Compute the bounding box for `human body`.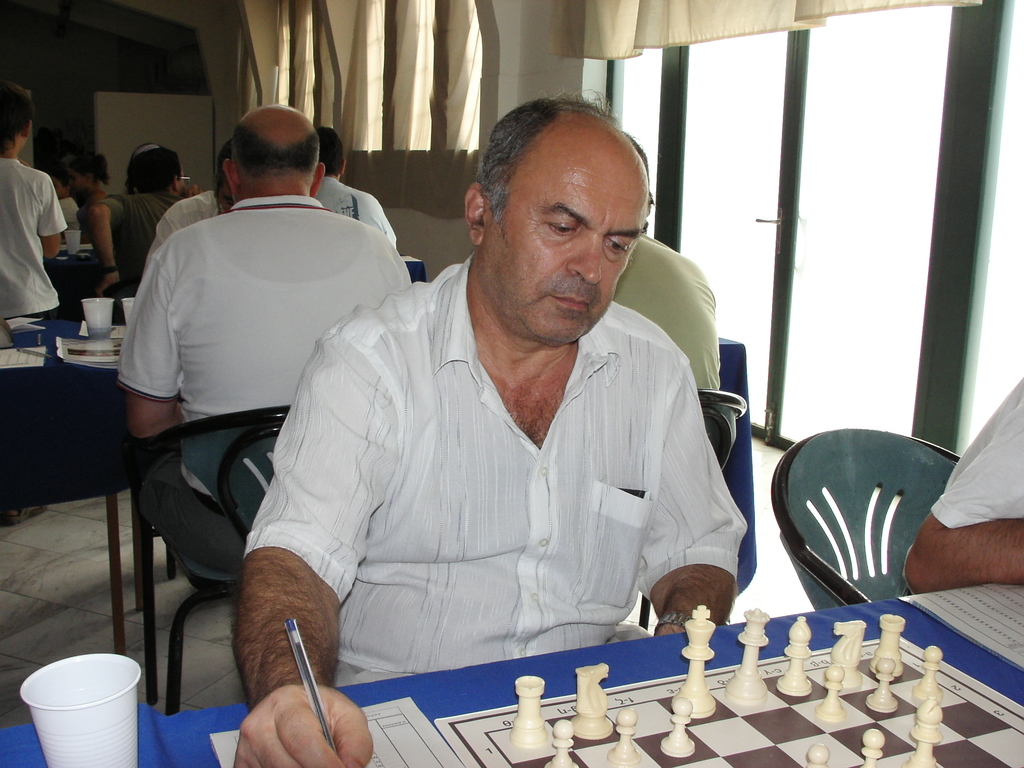
box=[607, 232, 724, 394].
